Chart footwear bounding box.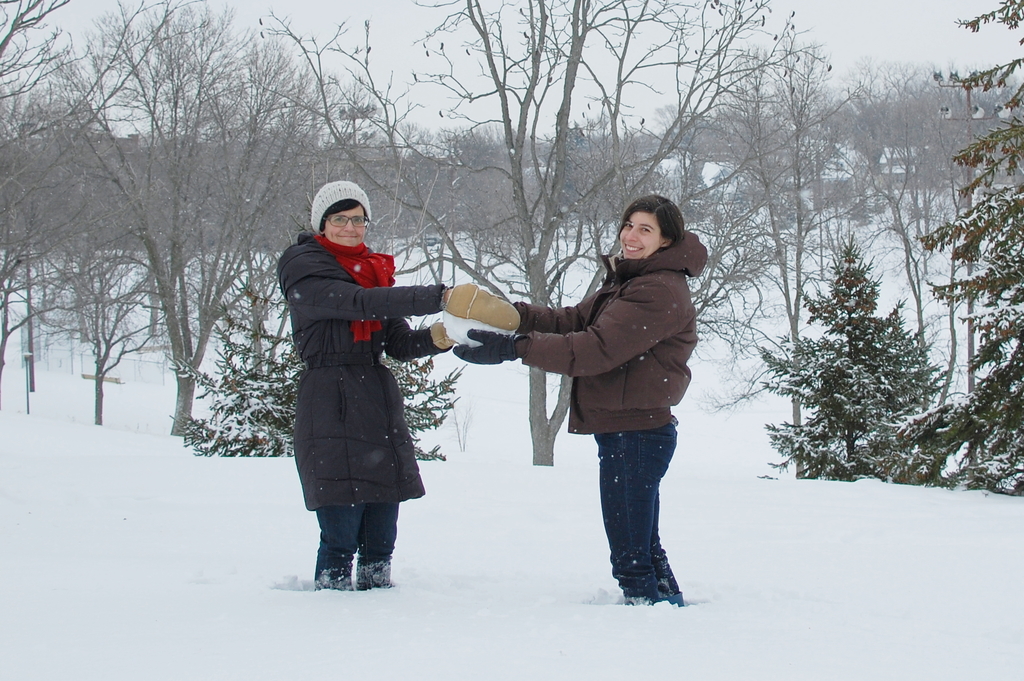
Charted: bbox=[614, 570, 653, 605].
